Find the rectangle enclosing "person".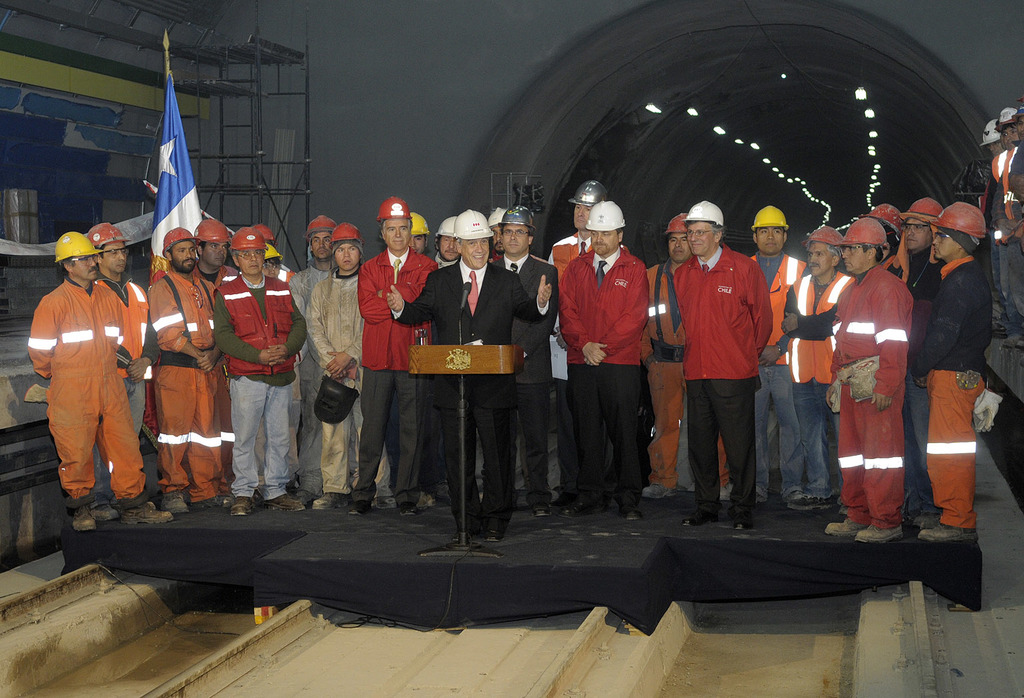
142:229:224:511.
